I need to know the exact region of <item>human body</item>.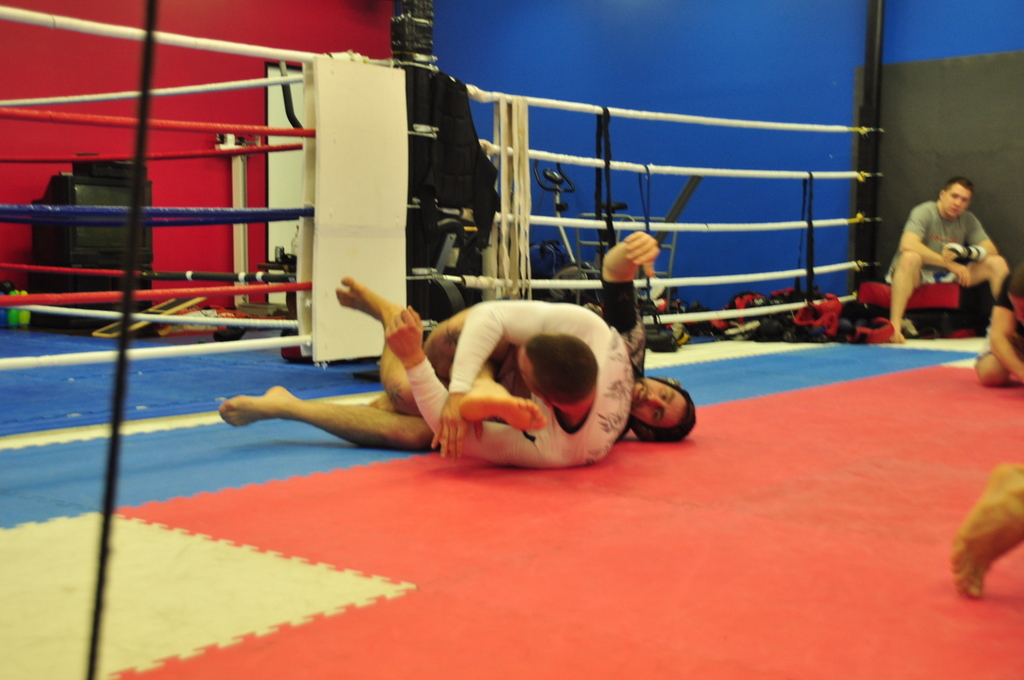
Region: crop(219, 233, 700, 449).
